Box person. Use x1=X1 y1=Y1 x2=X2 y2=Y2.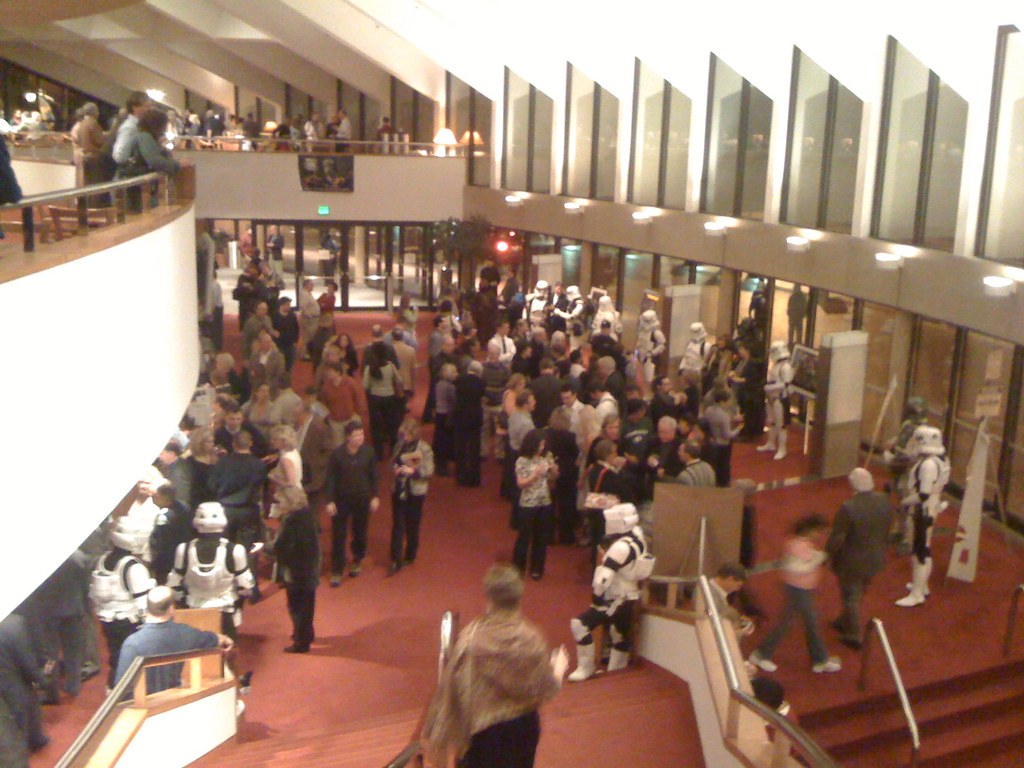
x1=568 y1=334 x2=591 y2=375.
